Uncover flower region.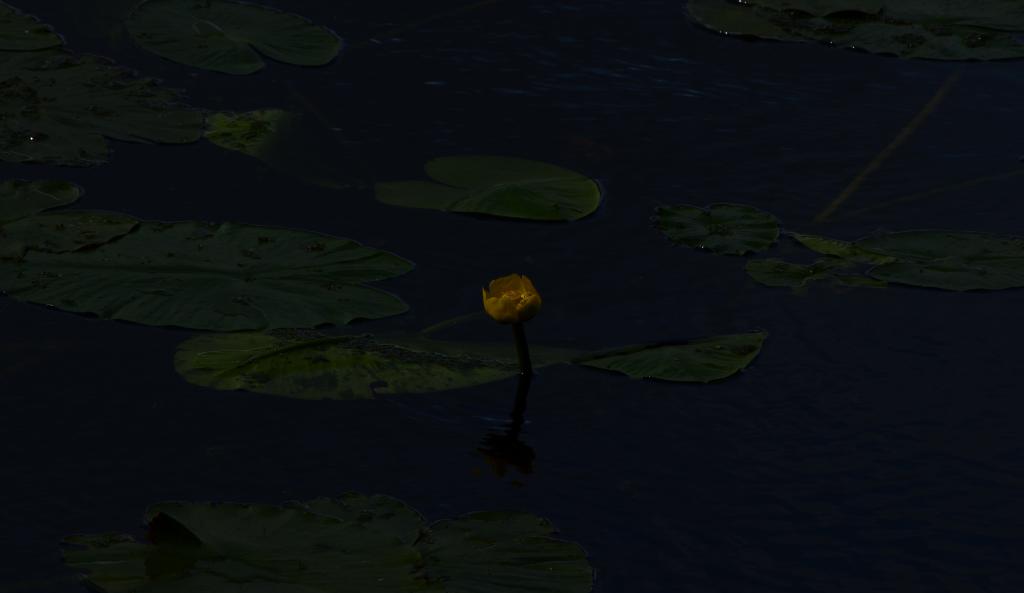
Uncovered: left=476, top=270, right=538, bottom=326.
